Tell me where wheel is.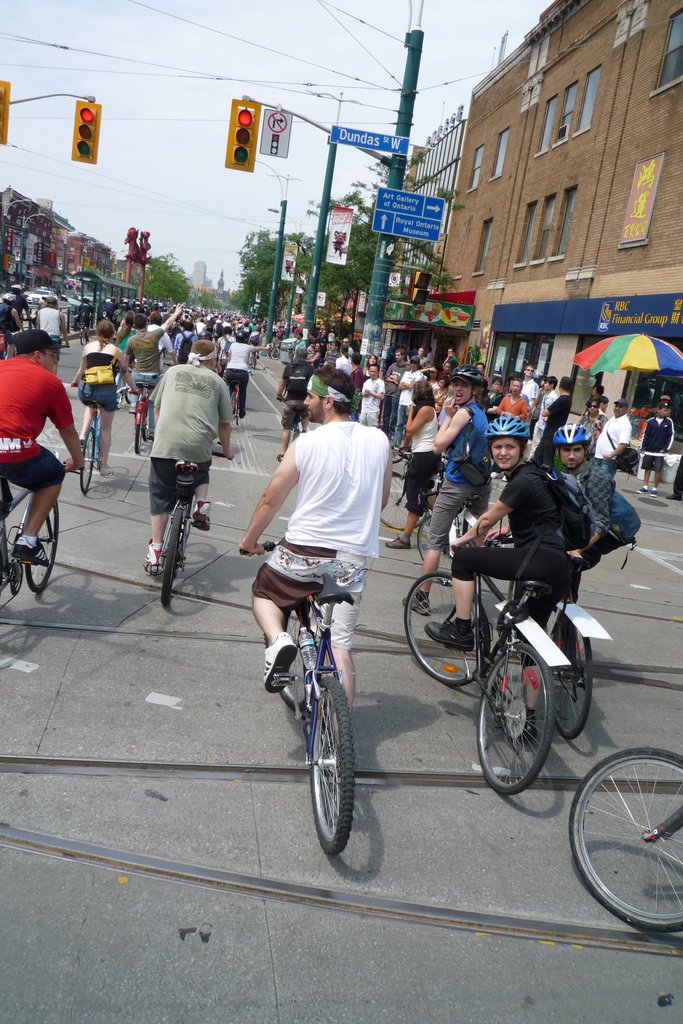
wheel is at [79, 426, 107, 505].
